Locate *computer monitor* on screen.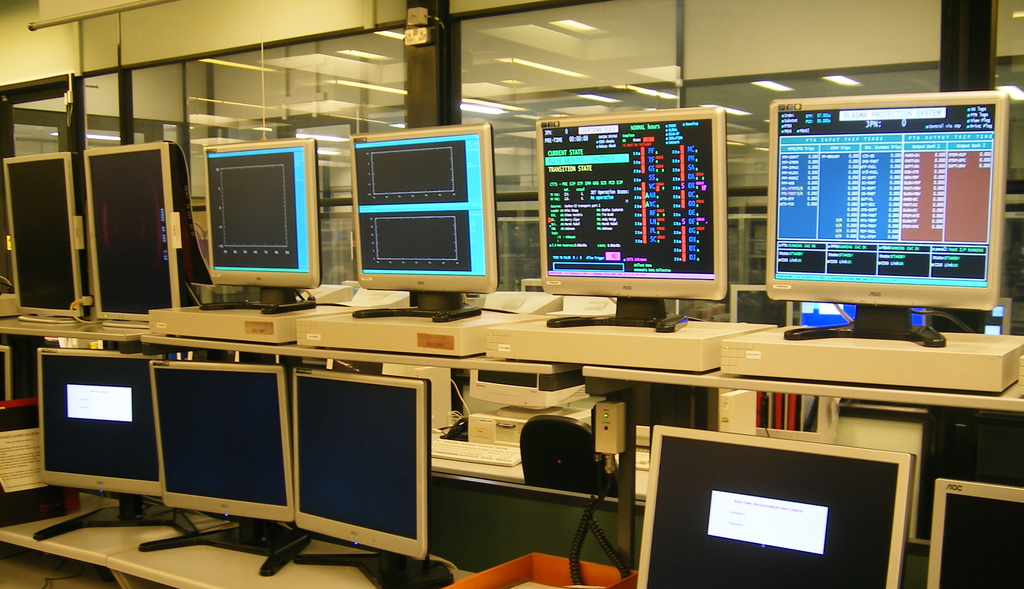
On screen at <region>0, 339, 19, 409</region>.
